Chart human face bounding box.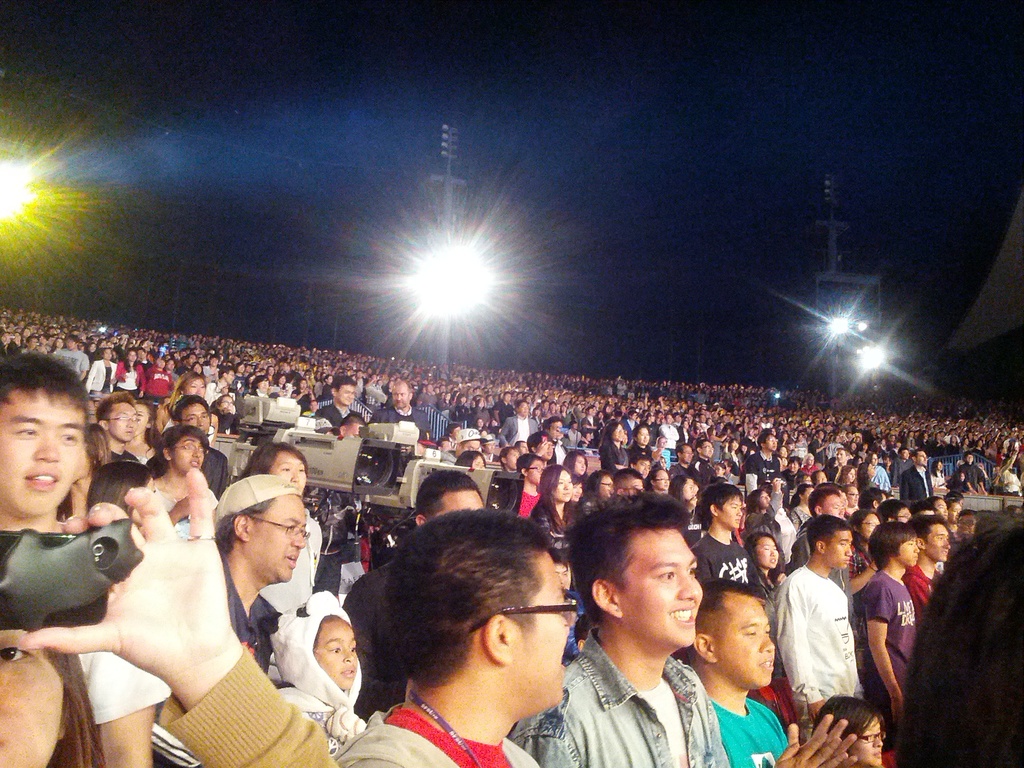
Charted: [x1=586, y1=433, x2=590, y2=440].
